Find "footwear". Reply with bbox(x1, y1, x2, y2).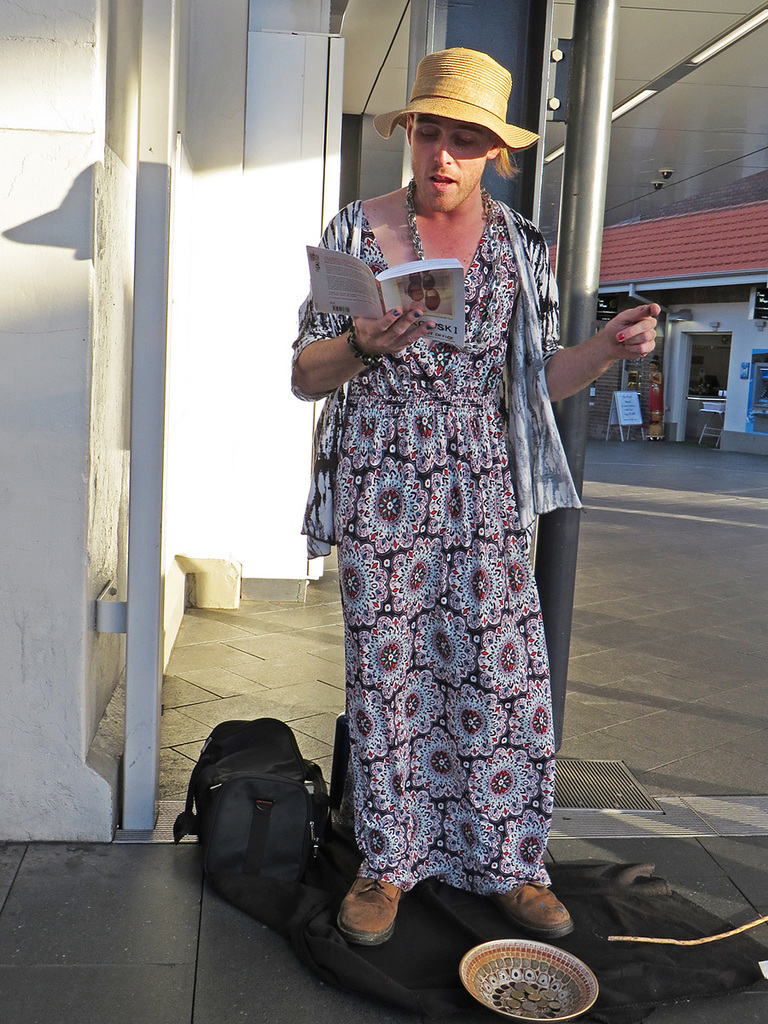
bbox(342, 872, 394, 948).
